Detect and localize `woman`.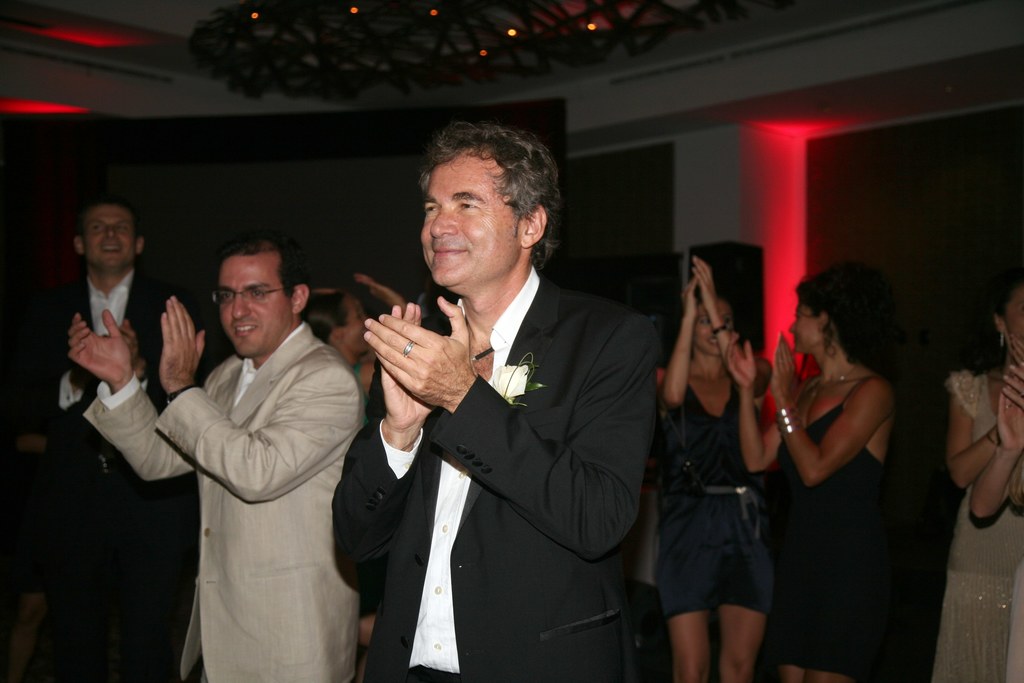
Localized at 927/270/1023/677.
